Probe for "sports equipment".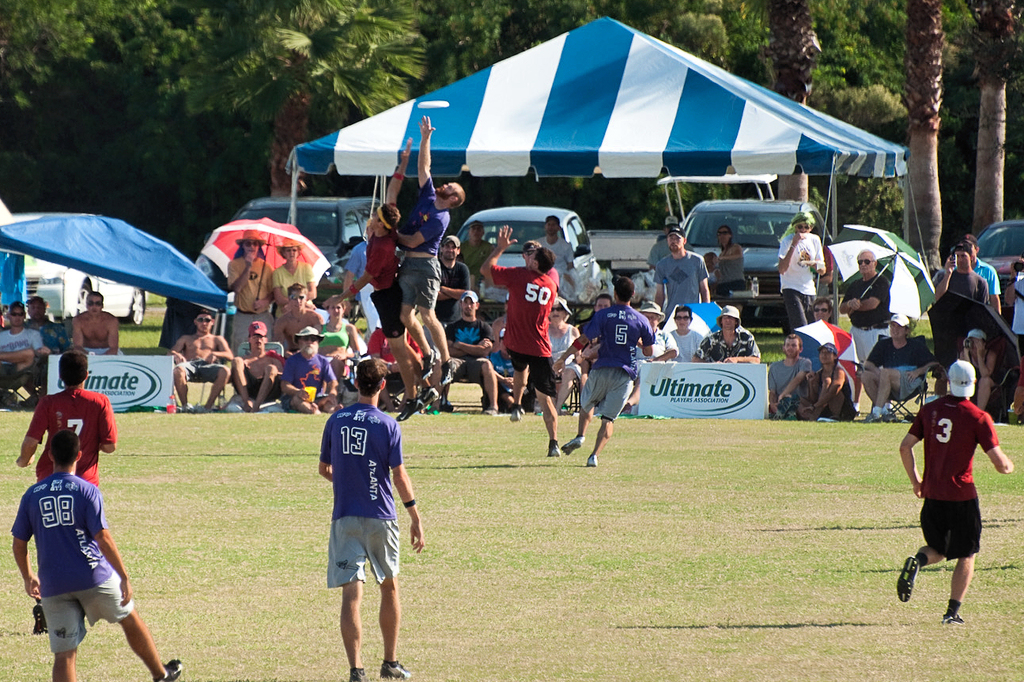
Probe result: [588, 456, 598, 466].
